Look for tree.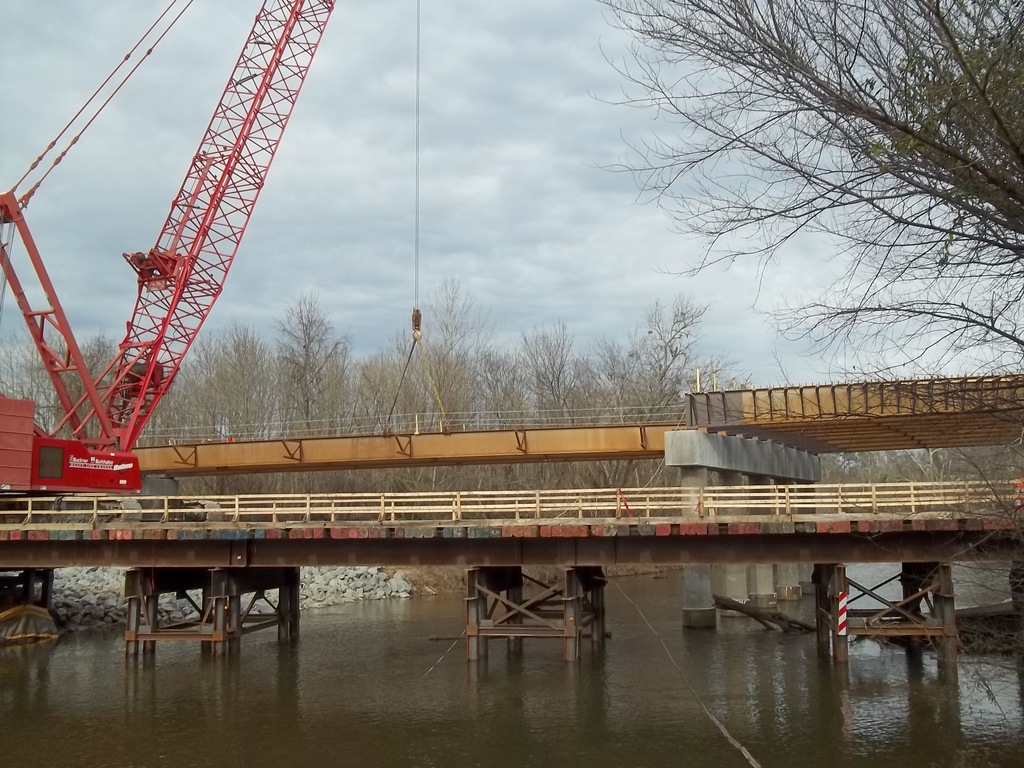
Found: 579:0:1023:431.
